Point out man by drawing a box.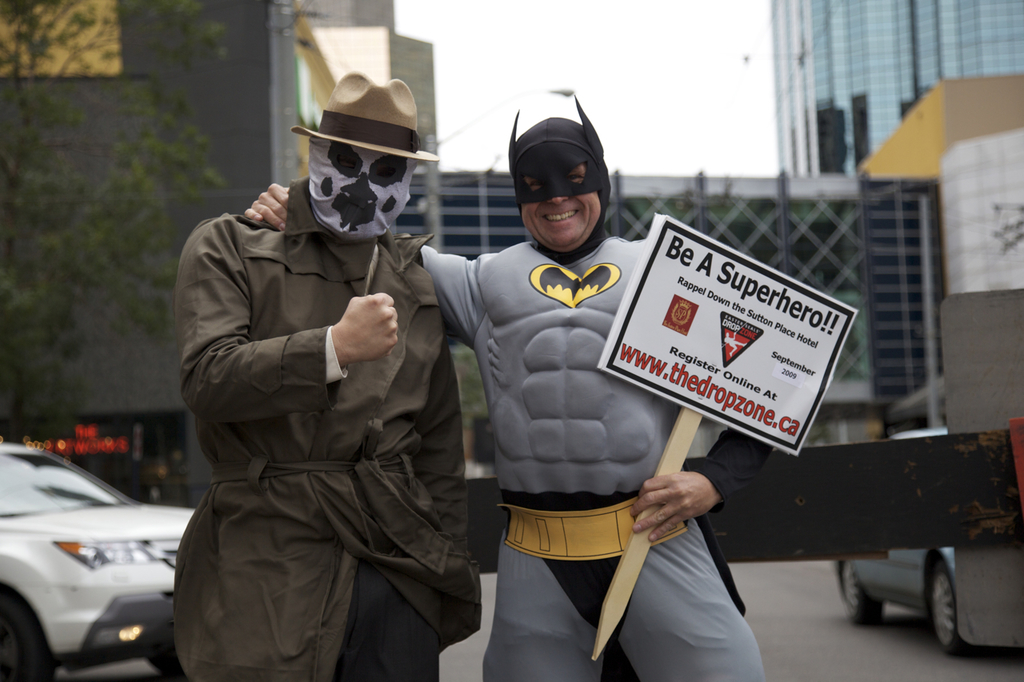
244,93,764,681.
